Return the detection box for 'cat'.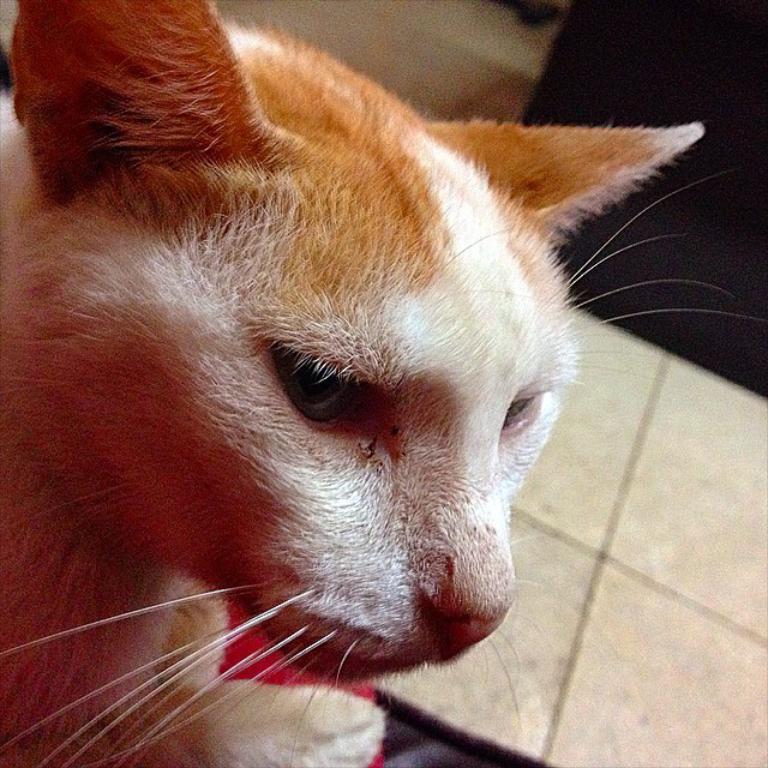
crop(0, 0, 763, 767).
